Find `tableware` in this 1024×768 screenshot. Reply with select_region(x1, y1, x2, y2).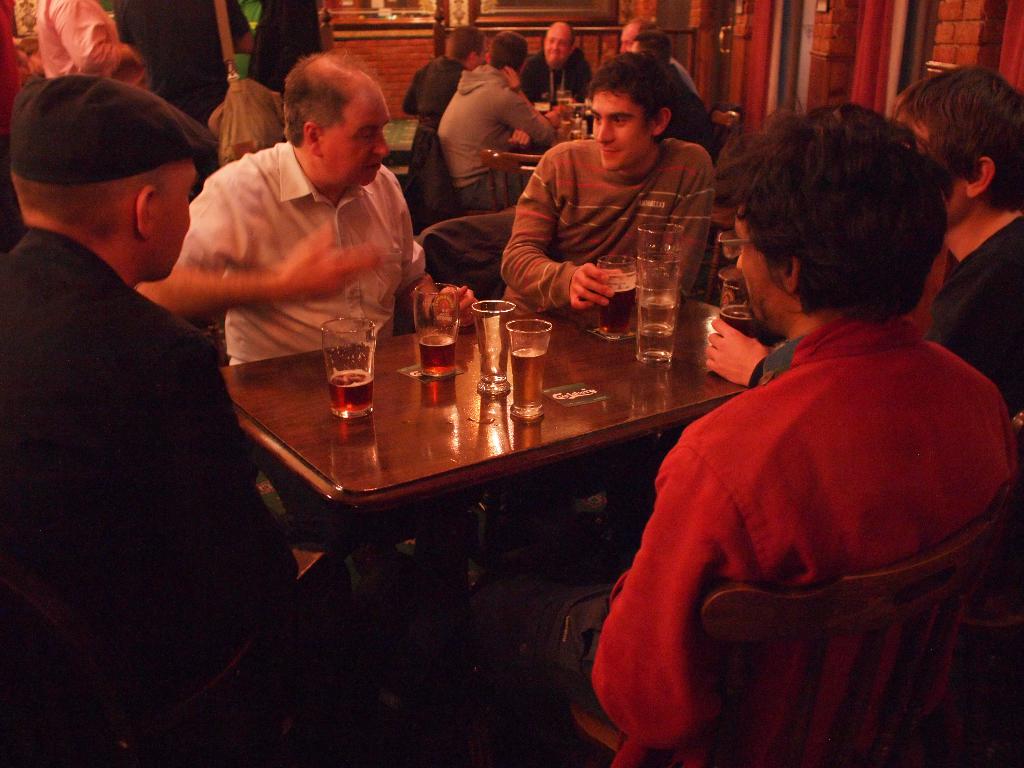
select_region(468, 301, 517, 397).
